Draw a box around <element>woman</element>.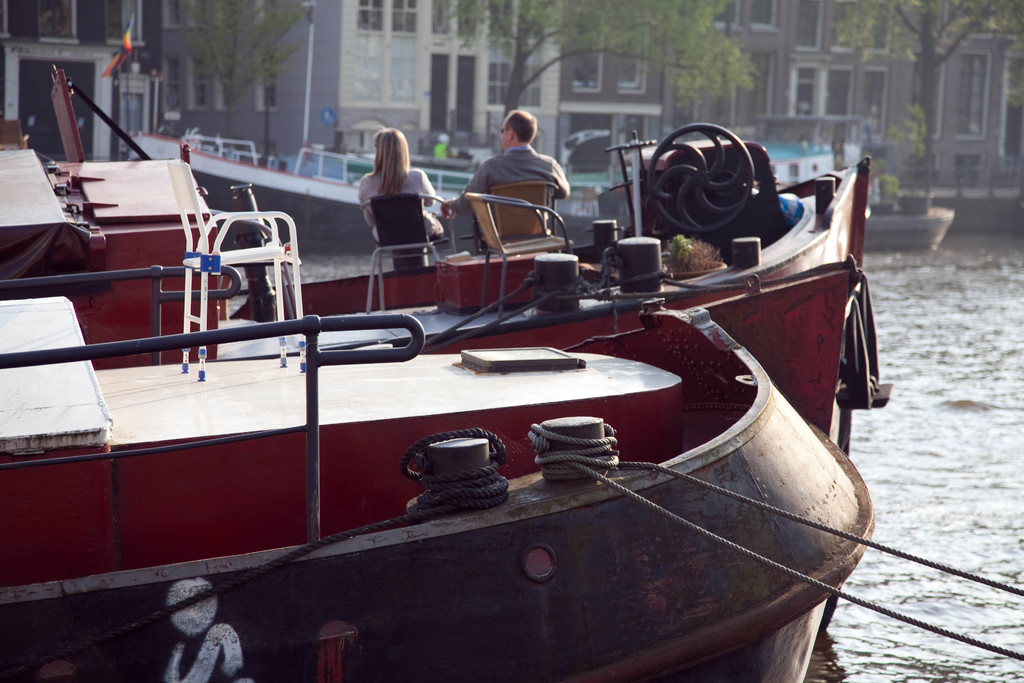
crop(346, 123, 445, 274).
